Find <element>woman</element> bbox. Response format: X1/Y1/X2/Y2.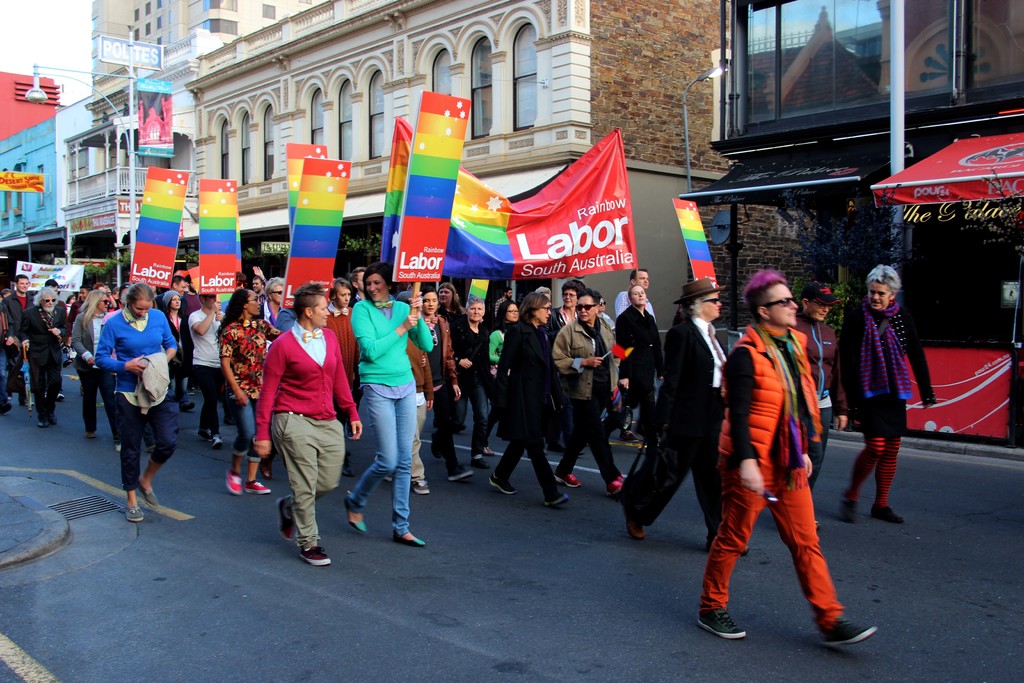
544/280/583/457.
